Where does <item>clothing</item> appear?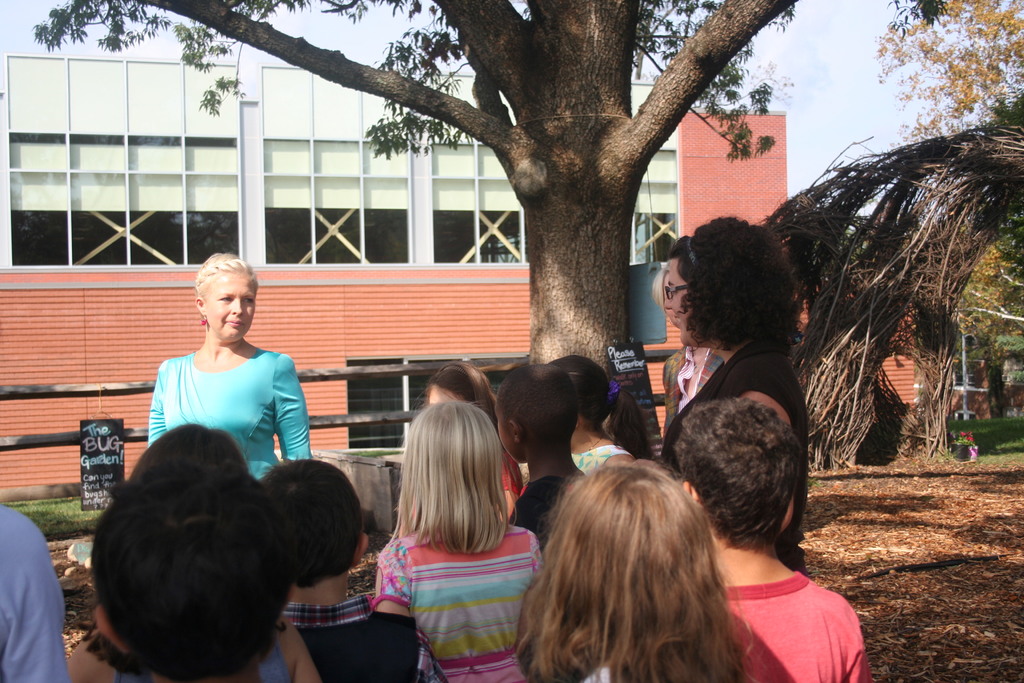
Appears at [left=571, top=444, right=634, bottom=475].
